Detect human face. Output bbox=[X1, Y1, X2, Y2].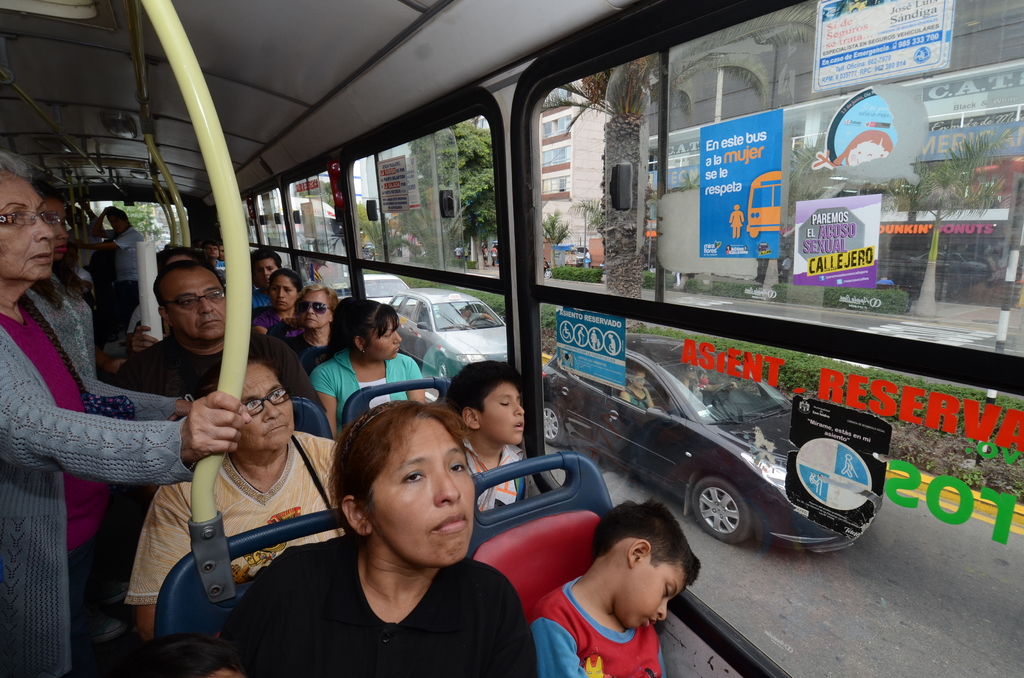
bbox=[254, 261, 275, 289].
